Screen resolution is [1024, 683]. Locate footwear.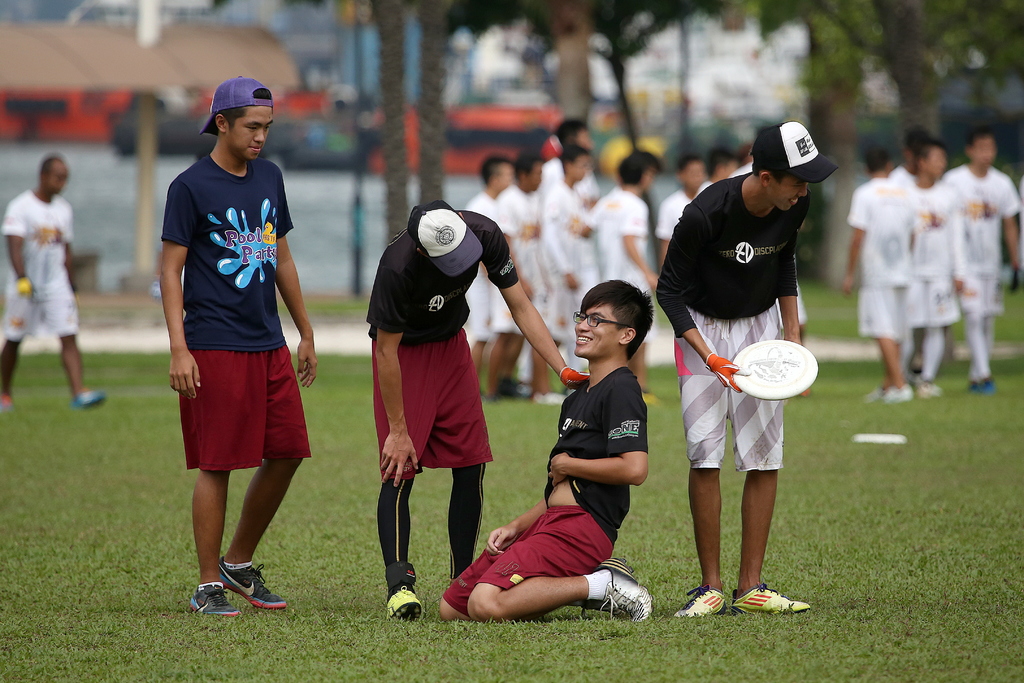
detection(381, 559, 428, 628).
